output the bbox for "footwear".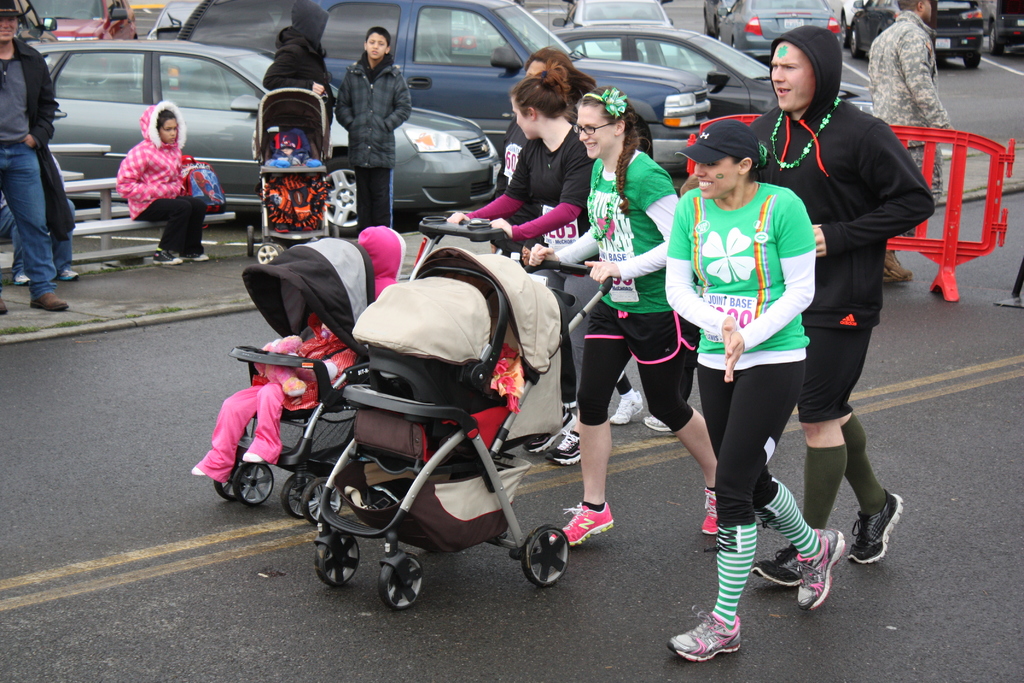
<box>610,392,646,421</box>.
